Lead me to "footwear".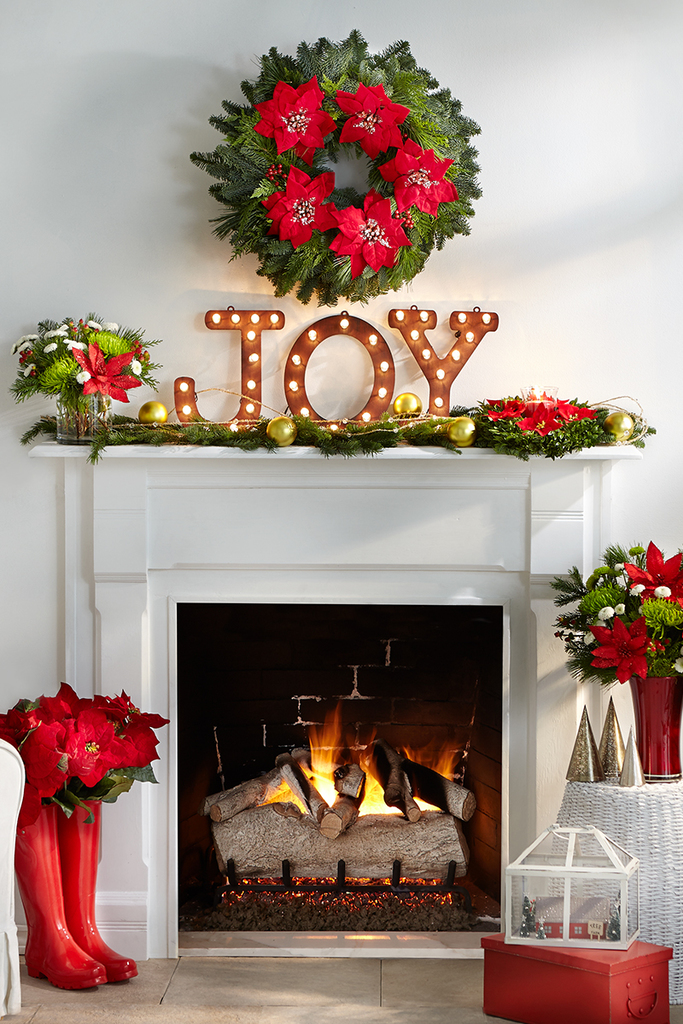
Lead to <bbox>0, 722, 116, 1001</bbox>.
